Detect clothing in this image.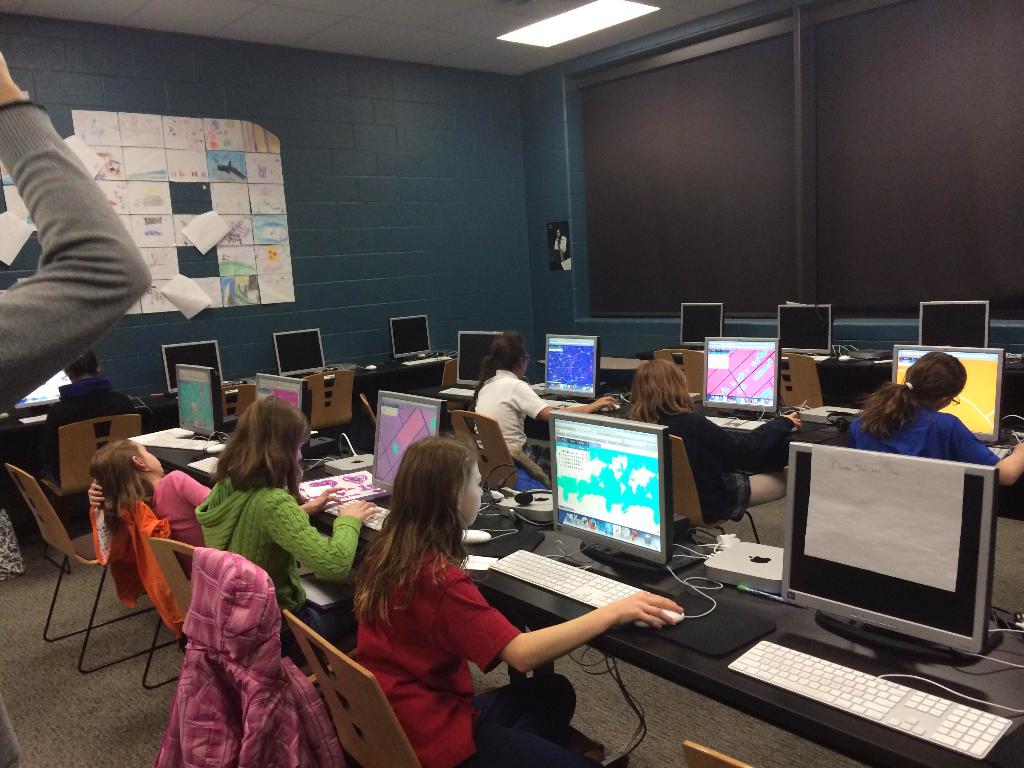
Detection: x1=335 y1=510 x2=529 y2=746.
